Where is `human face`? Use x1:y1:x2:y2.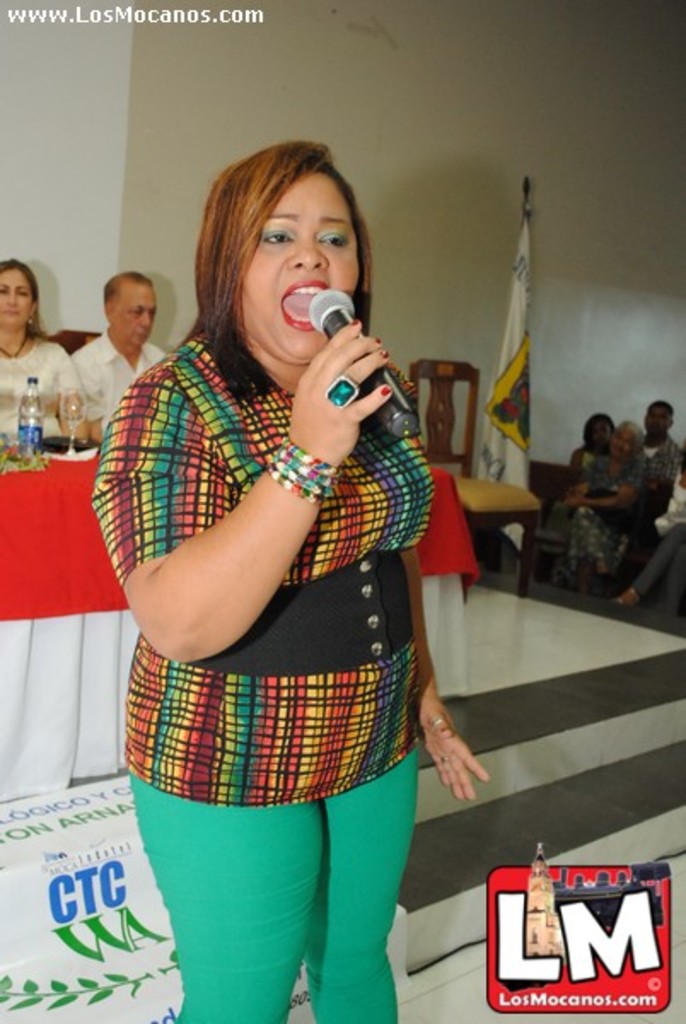
242:177:360:365.
